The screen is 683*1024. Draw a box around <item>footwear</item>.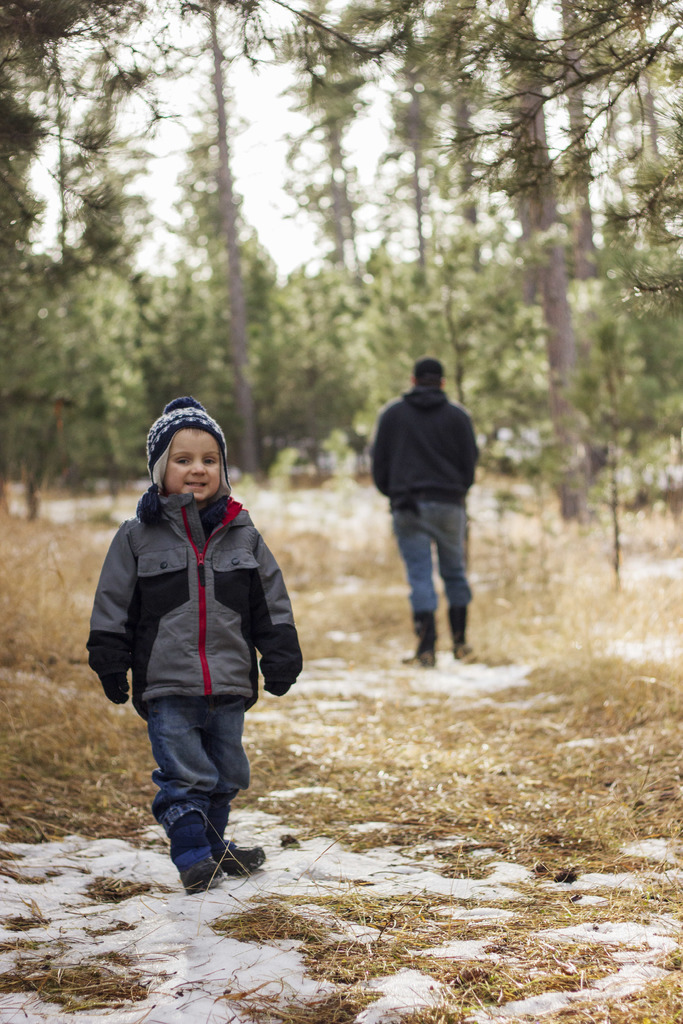
bbox=(453, 643, 481, 665).
